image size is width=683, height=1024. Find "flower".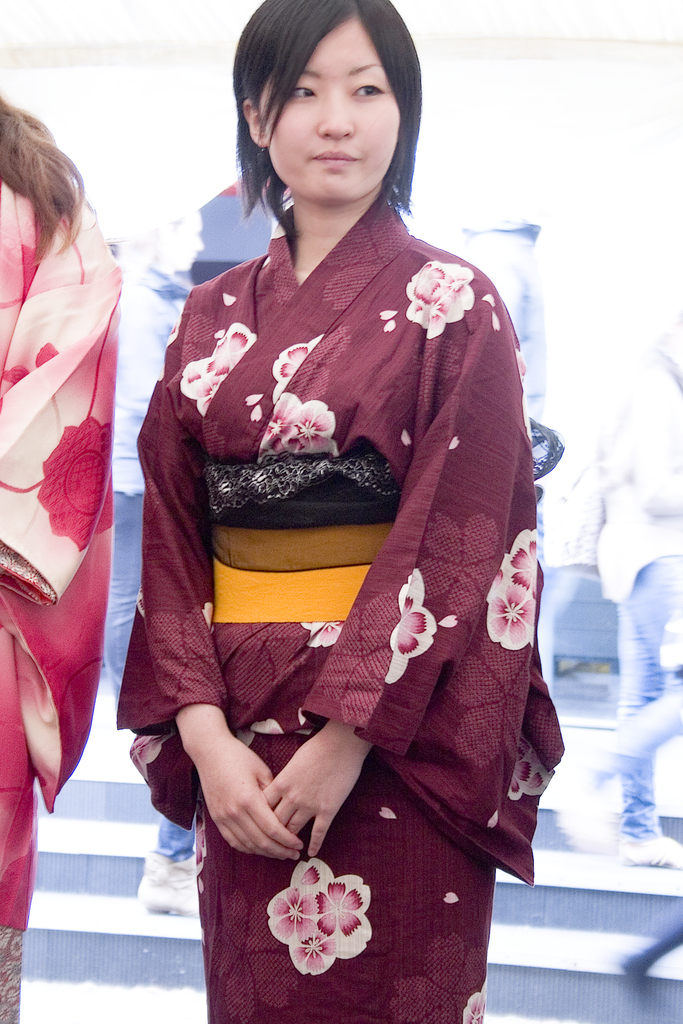
[left=385, top=569, right=437, bottom=678].
